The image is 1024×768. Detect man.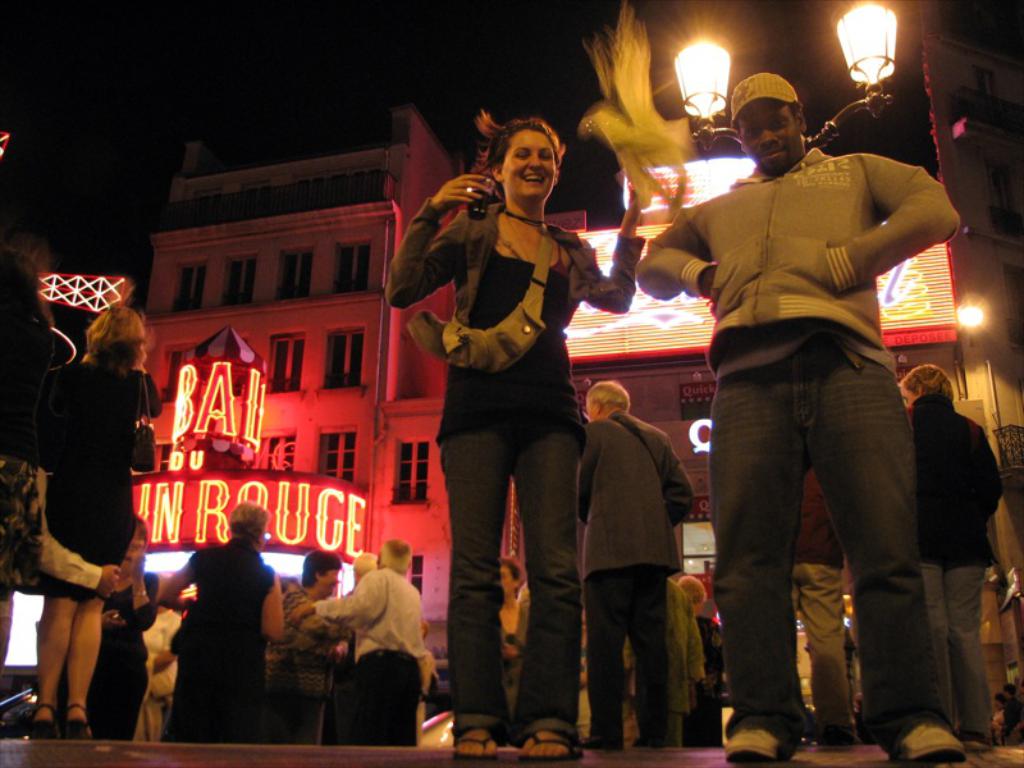
Detection: (635,571,691,744).
